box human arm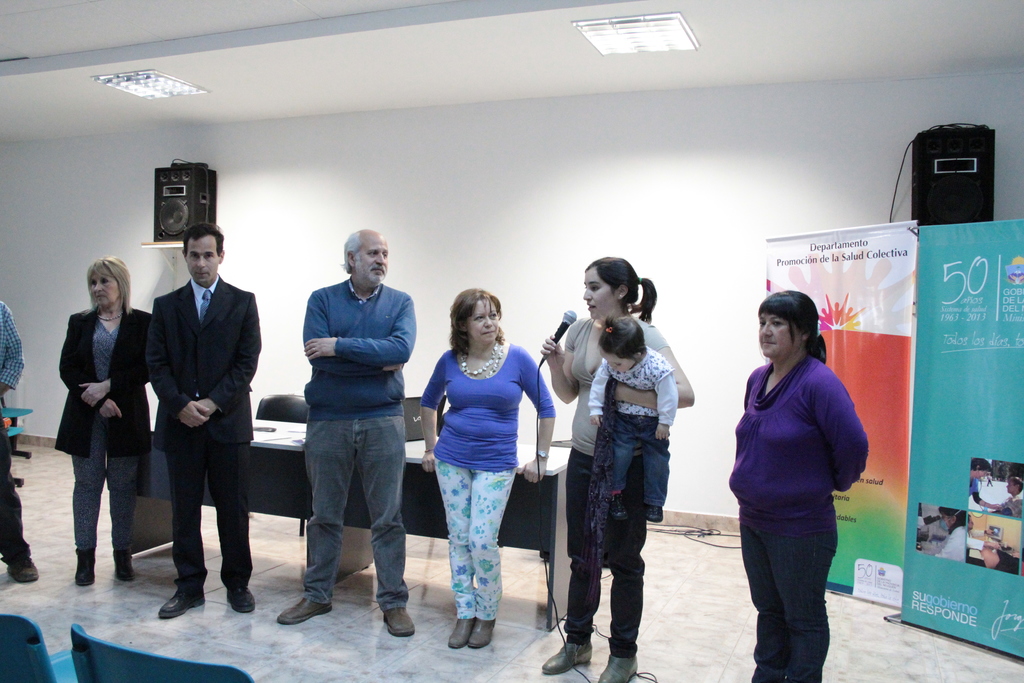
bbox=(512, 350, 557, 482)
